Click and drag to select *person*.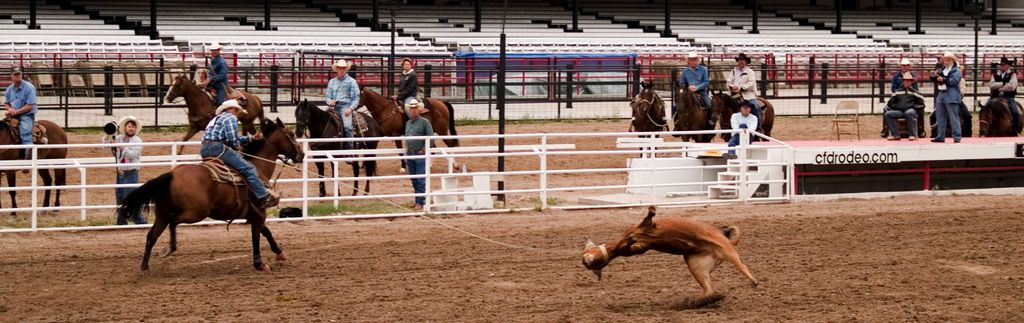
Selection: {"x1": 1, "y1": 65, "x2": 42, "y2": 177}.
